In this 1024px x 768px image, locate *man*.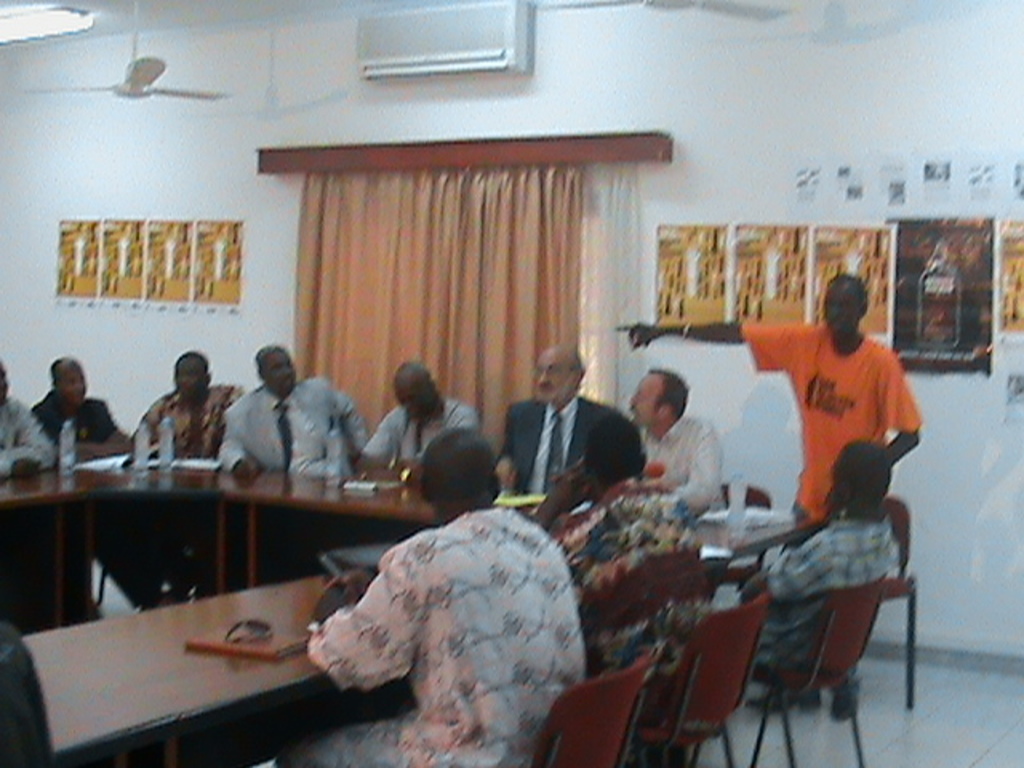
Bounding box: [130, 355, 242, 451].
